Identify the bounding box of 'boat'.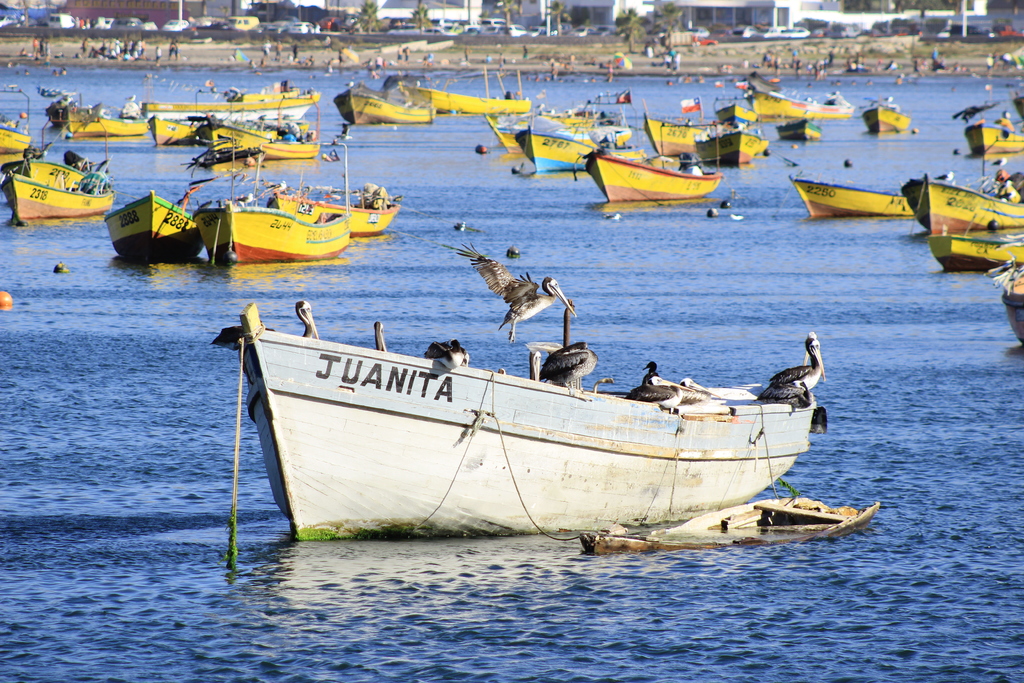
[left=740, top=77, right=845, bottom=120].
